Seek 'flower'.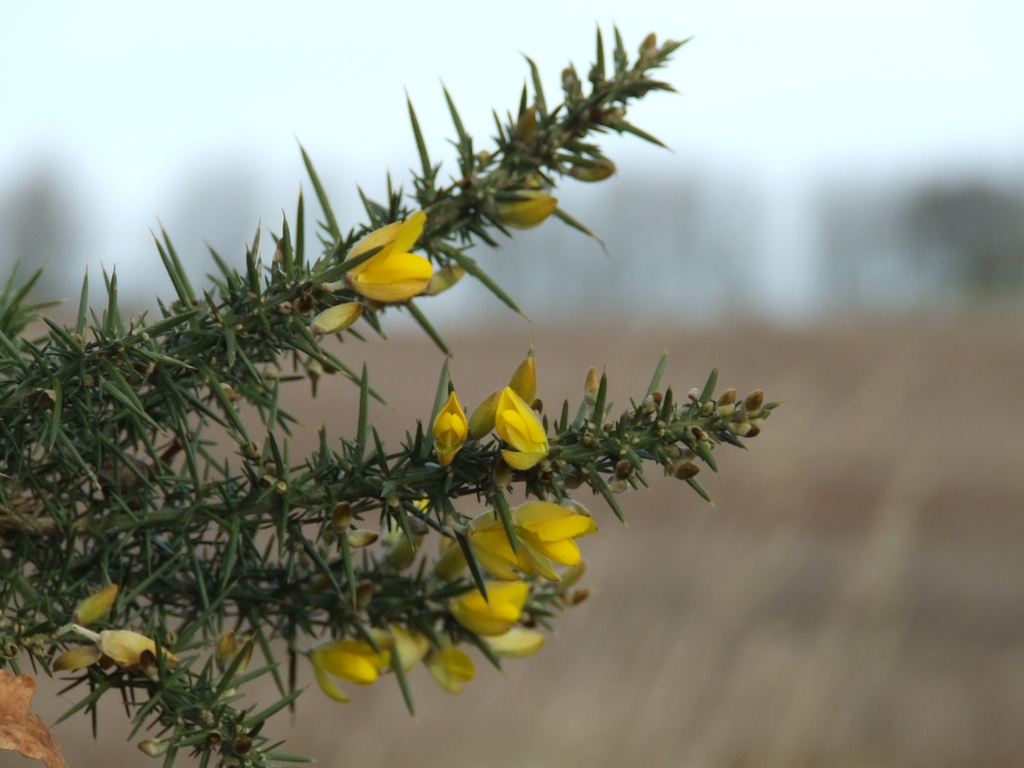
bbox(301, 634, 386, 703).
